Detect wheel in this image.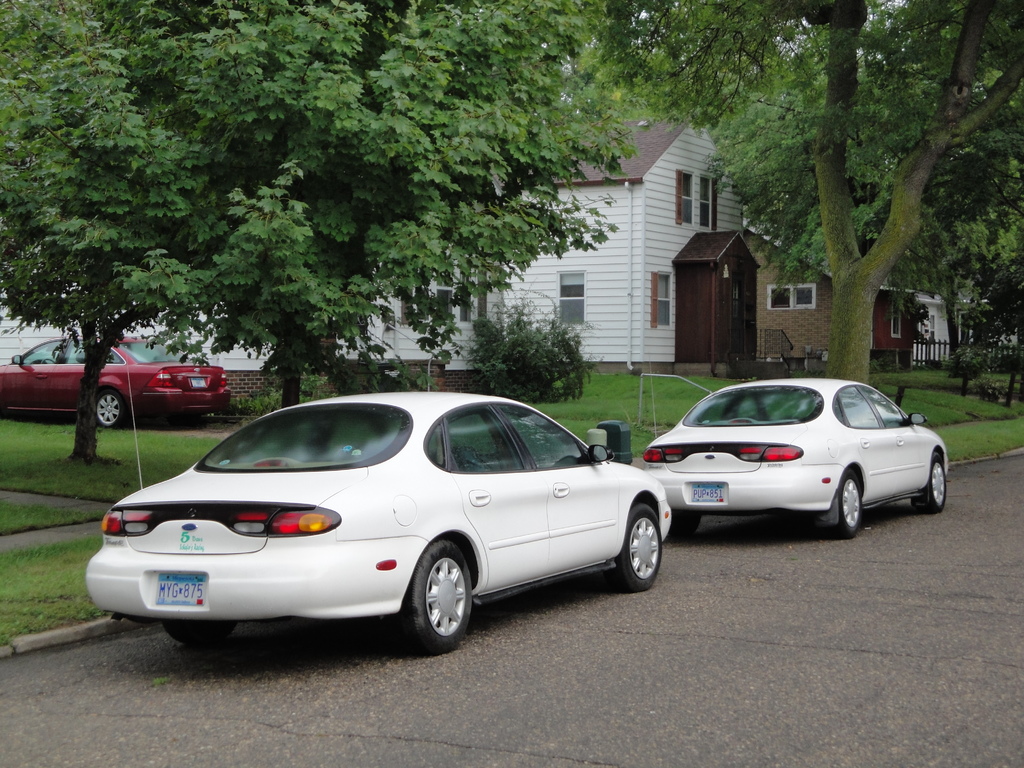
Detection: <bbox>161, 617, 234, 646</bbox>.
